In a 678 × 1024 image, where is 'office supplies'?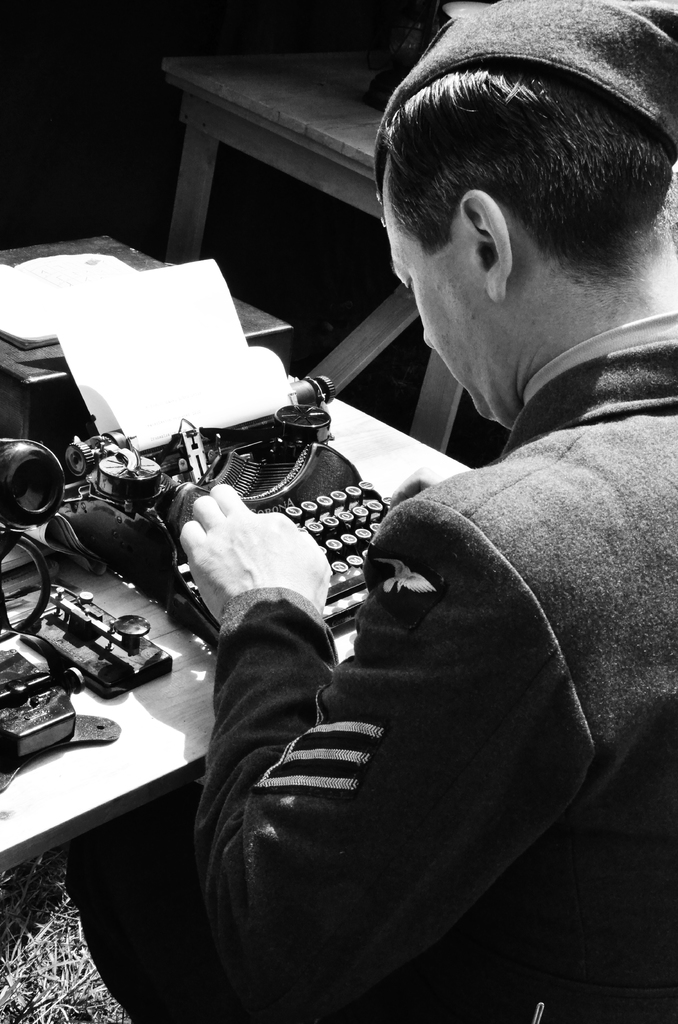
[0, 431, 173, 792].
